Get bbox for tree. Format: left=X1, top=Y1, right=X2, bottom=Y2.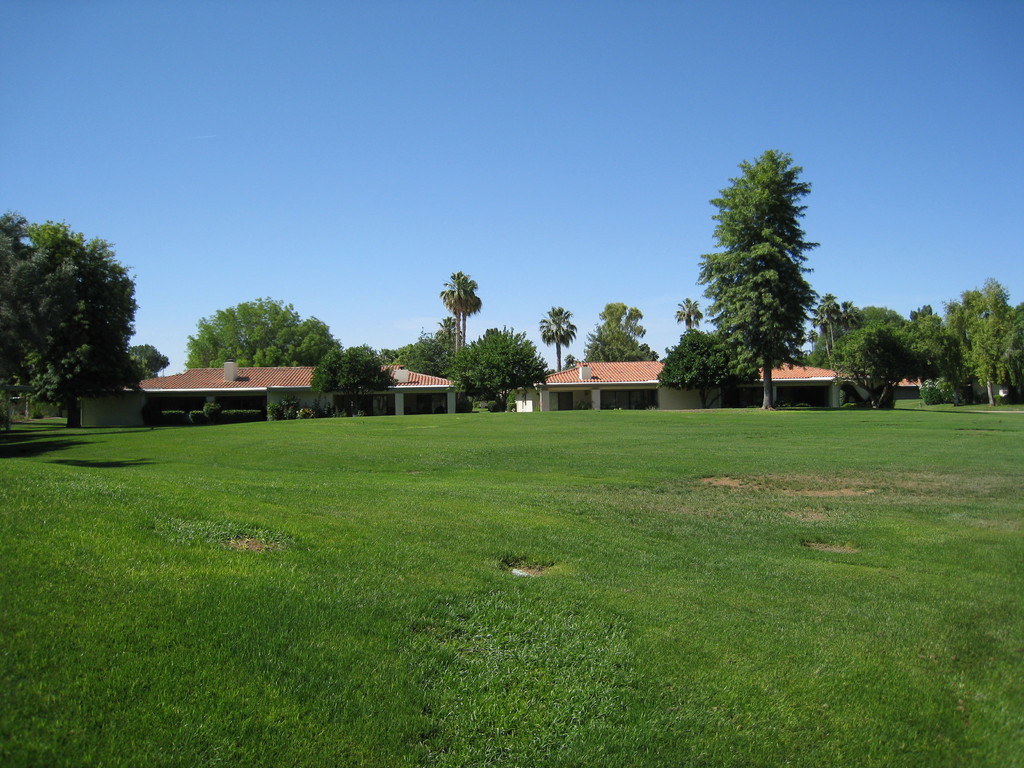
left=949, top=278, right=1023, bottom=403.
